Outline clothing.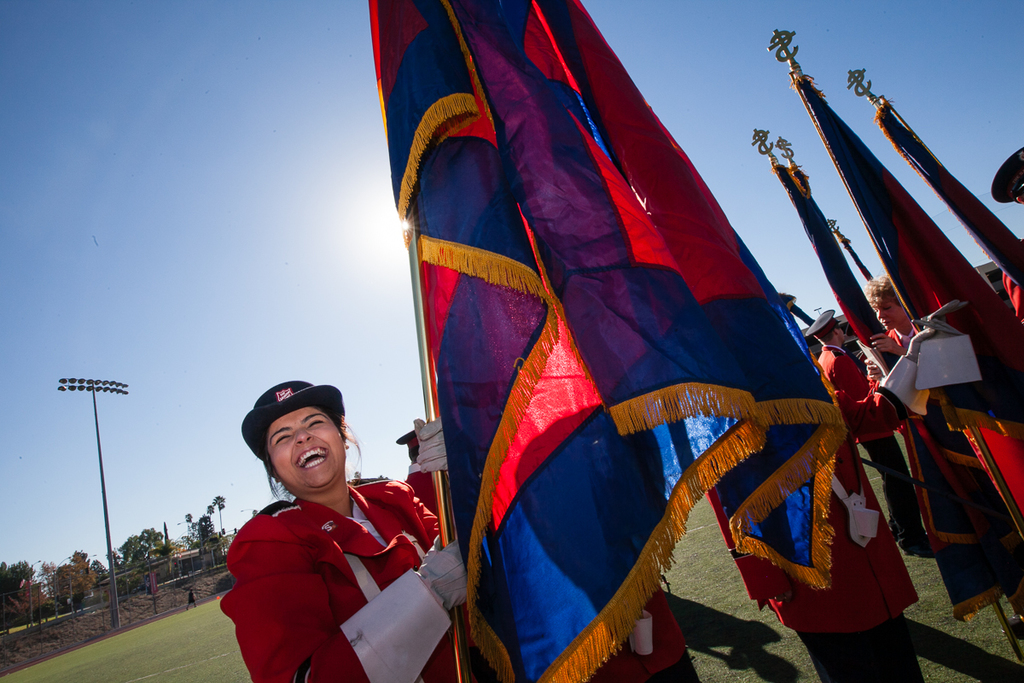
Outline: (867,308,943,413).
